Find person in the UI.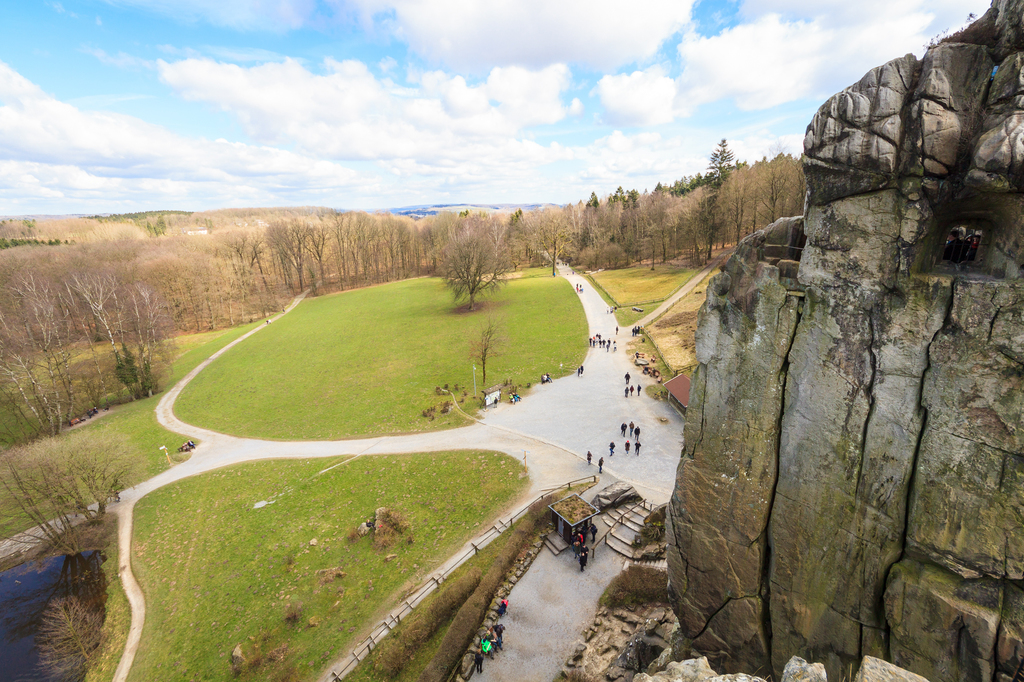
UI element at (x1=493, y1=601, x2=511, y2=614).
